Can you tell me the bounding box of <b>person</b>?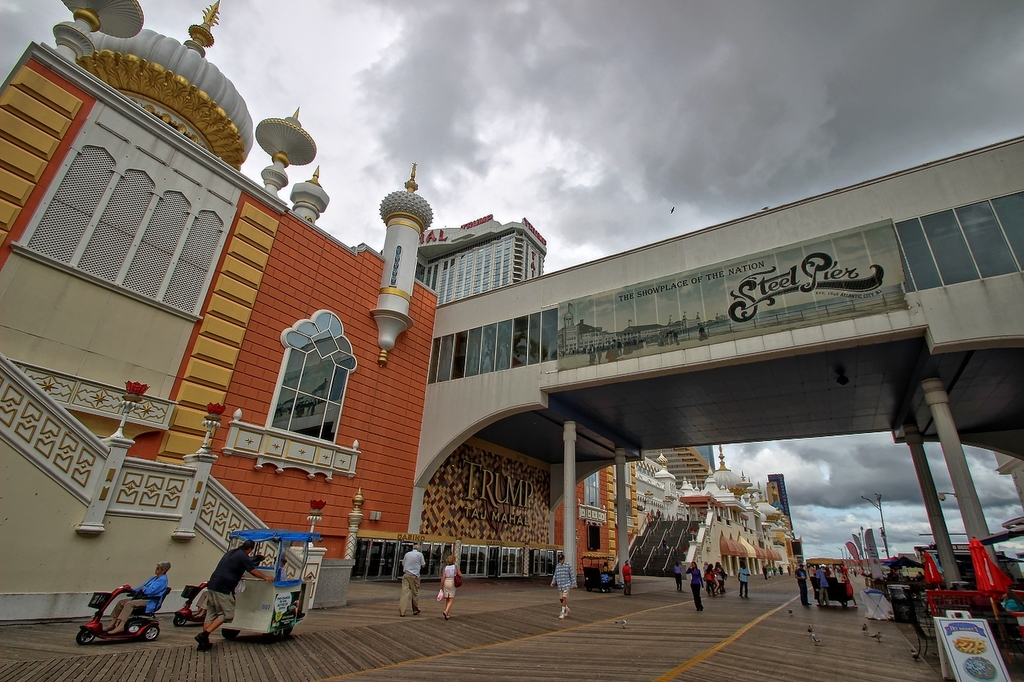
786,563,791,577.
